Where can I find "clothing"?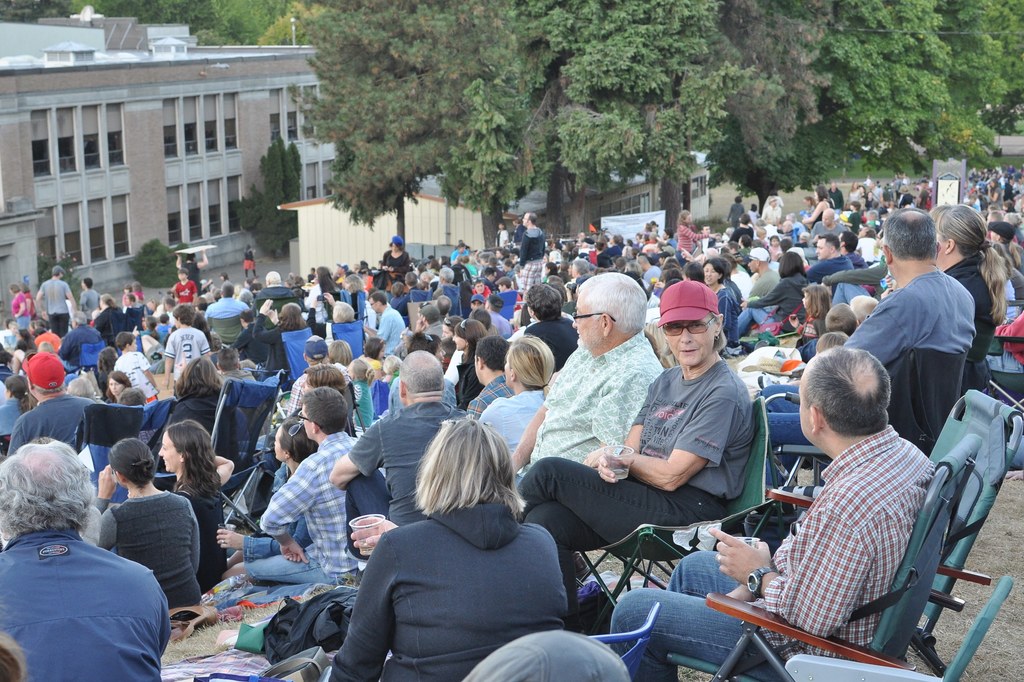
You can find it at (left=156, top=303, right=166, bottom=316).
